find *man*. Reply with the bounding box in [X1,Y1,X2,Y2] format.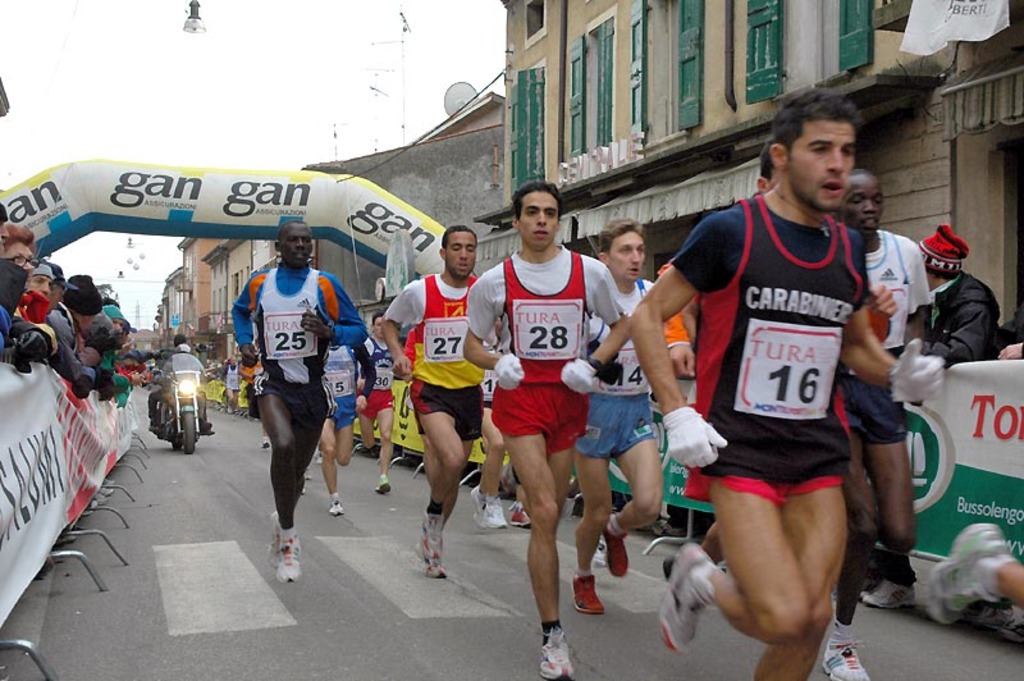
[829,166,932,680].
